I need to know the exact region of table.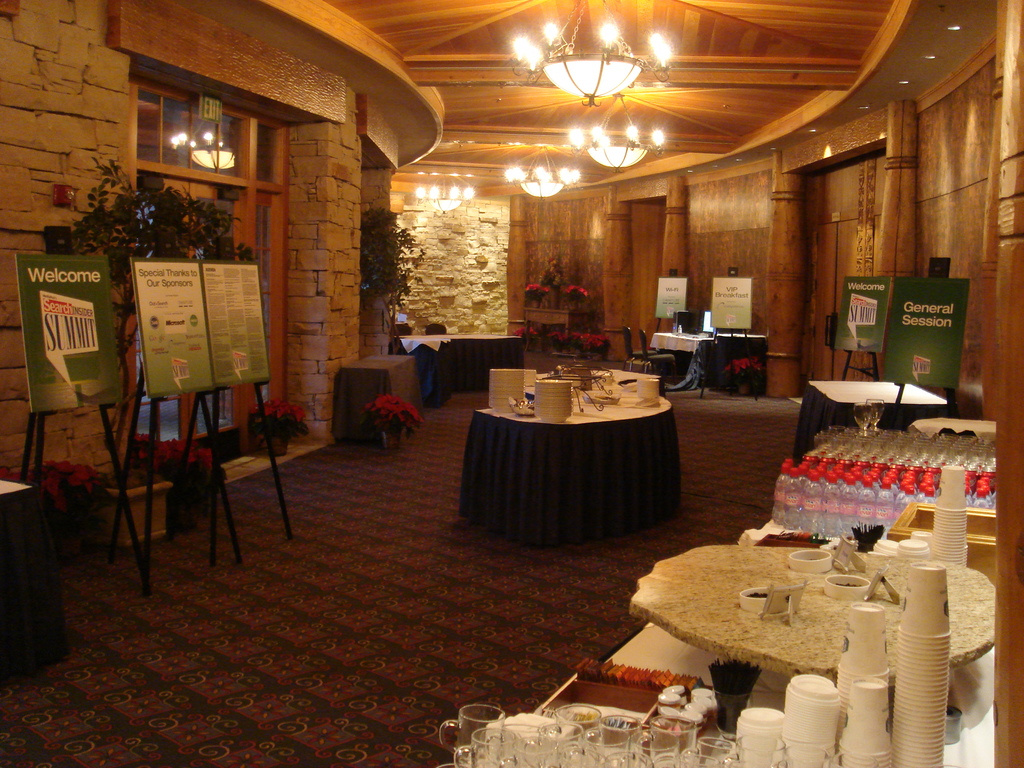
Region: 397,326,525,401.
